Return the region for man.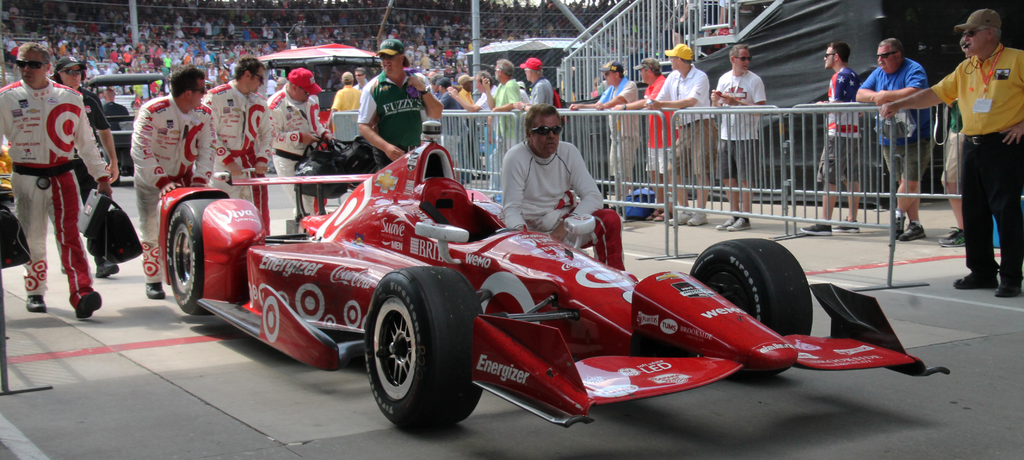
882/10/1023/302.
